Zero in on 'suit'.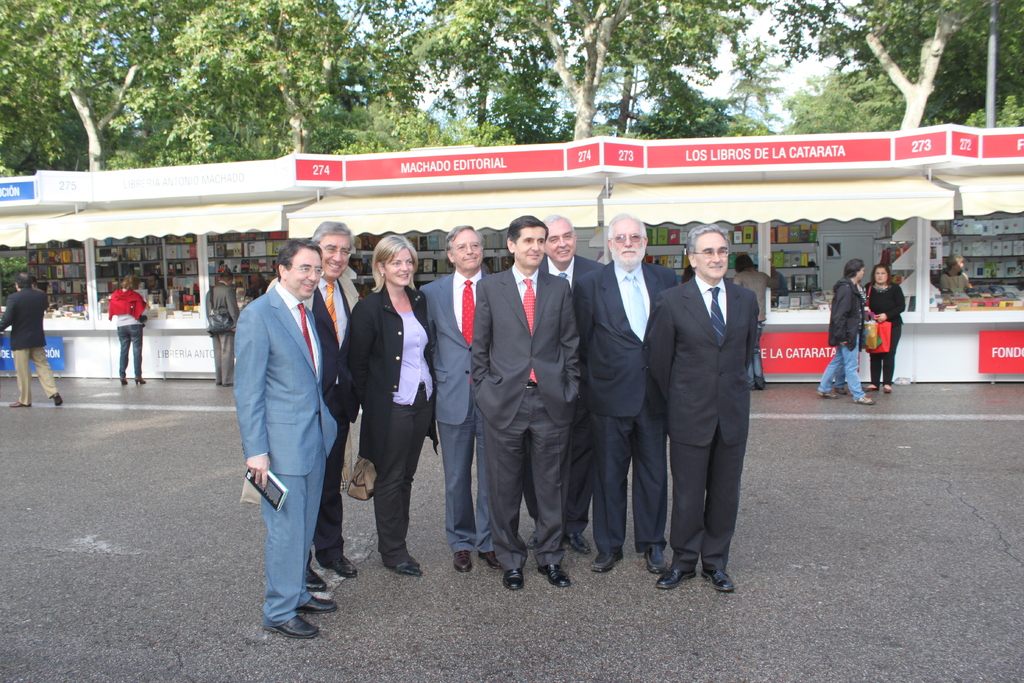
Zeroed in: select_region(265, 270, 351, 557).
